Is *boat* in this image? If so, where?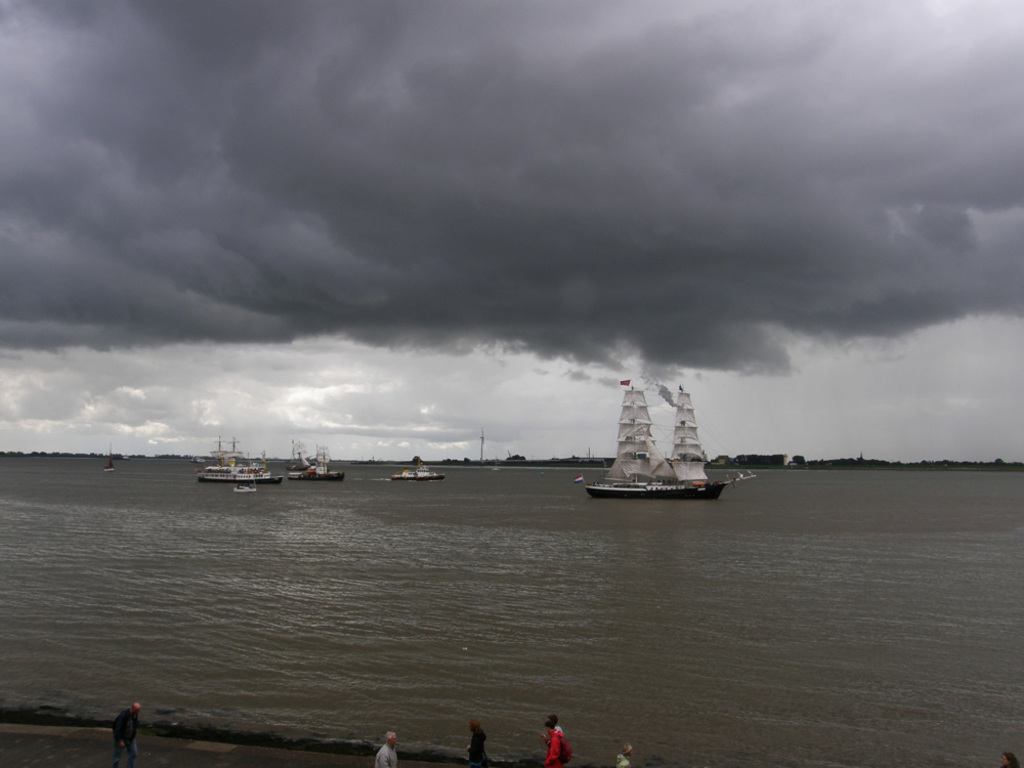
Yes, at {"x1": 237, "y1": 480, "x2": 255, "y2": 493}.
